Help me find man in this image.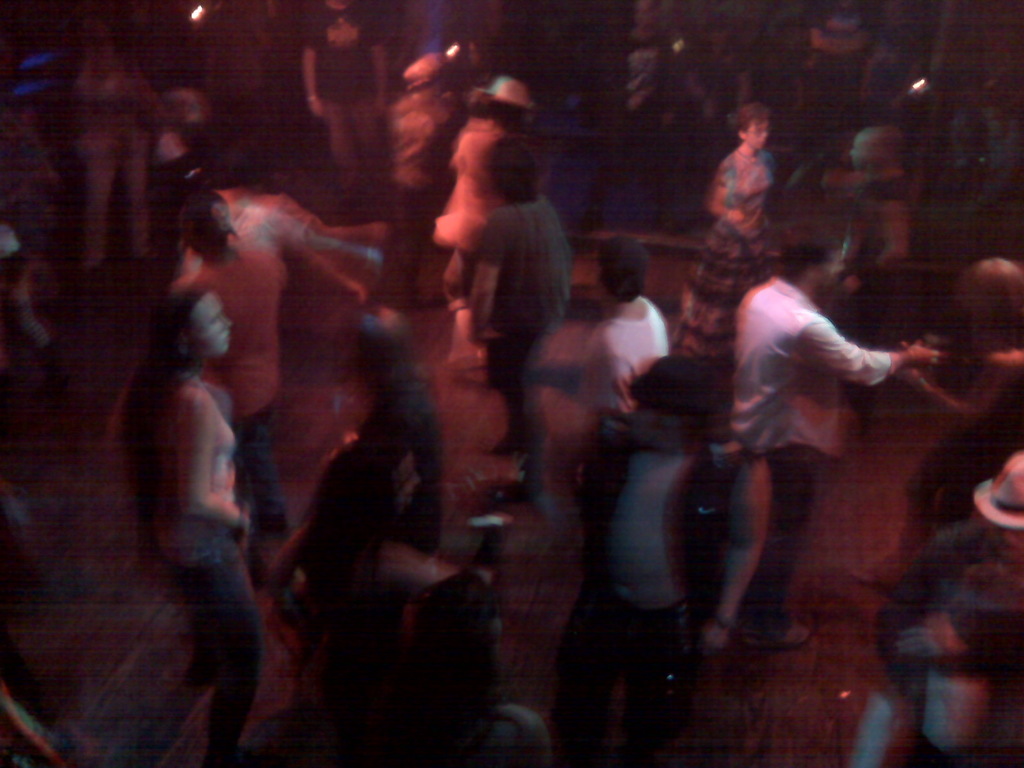
Found it: <region>341, 299, 440, 550</region>.
